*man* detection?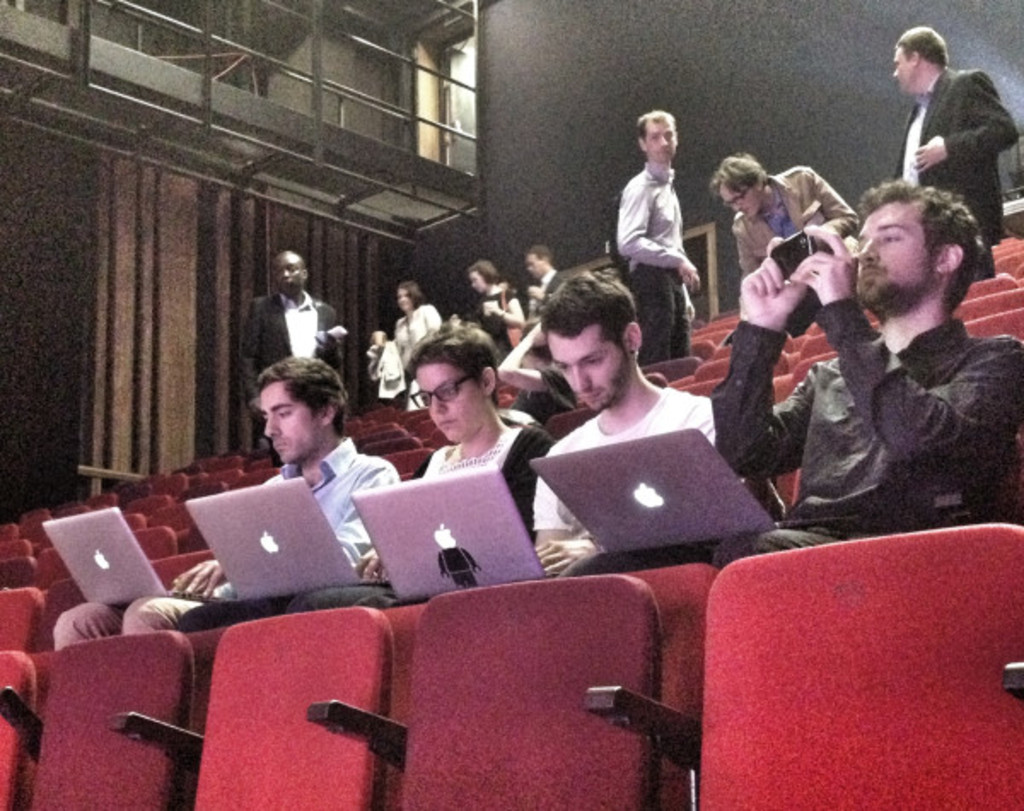
<region>768, 164, 1017, 555</region>
